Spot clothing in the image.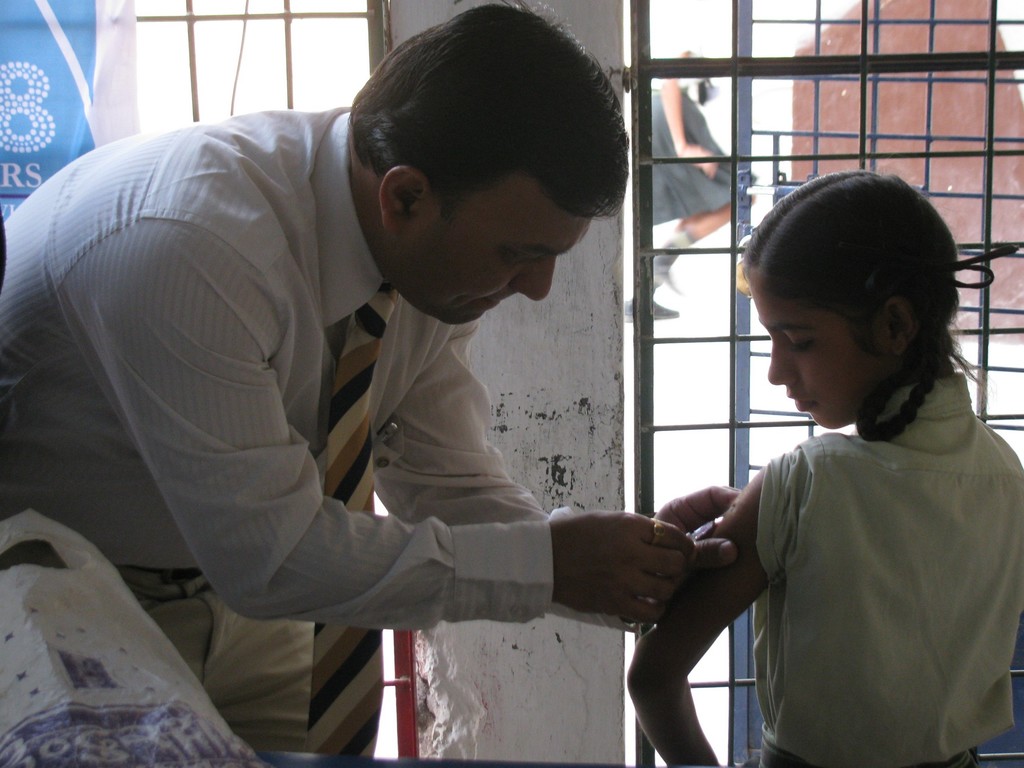
clothing found at left=11, top=104, right=547, bottom=755.
